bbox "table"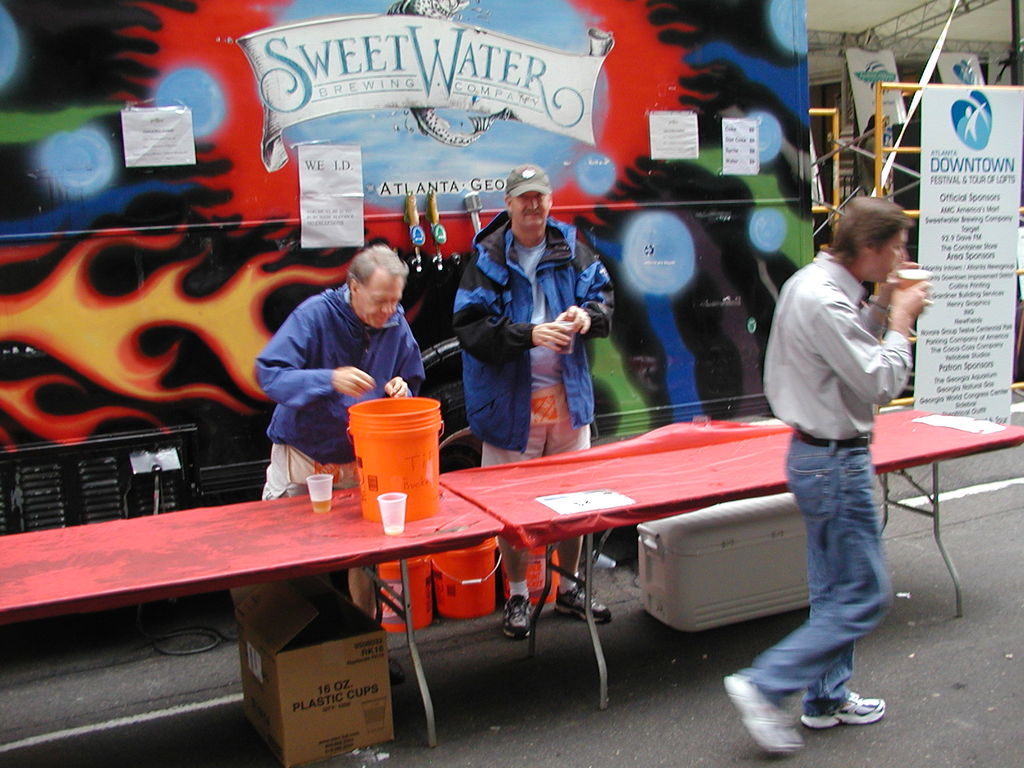
l=432, t=404, r=1023, b=706
